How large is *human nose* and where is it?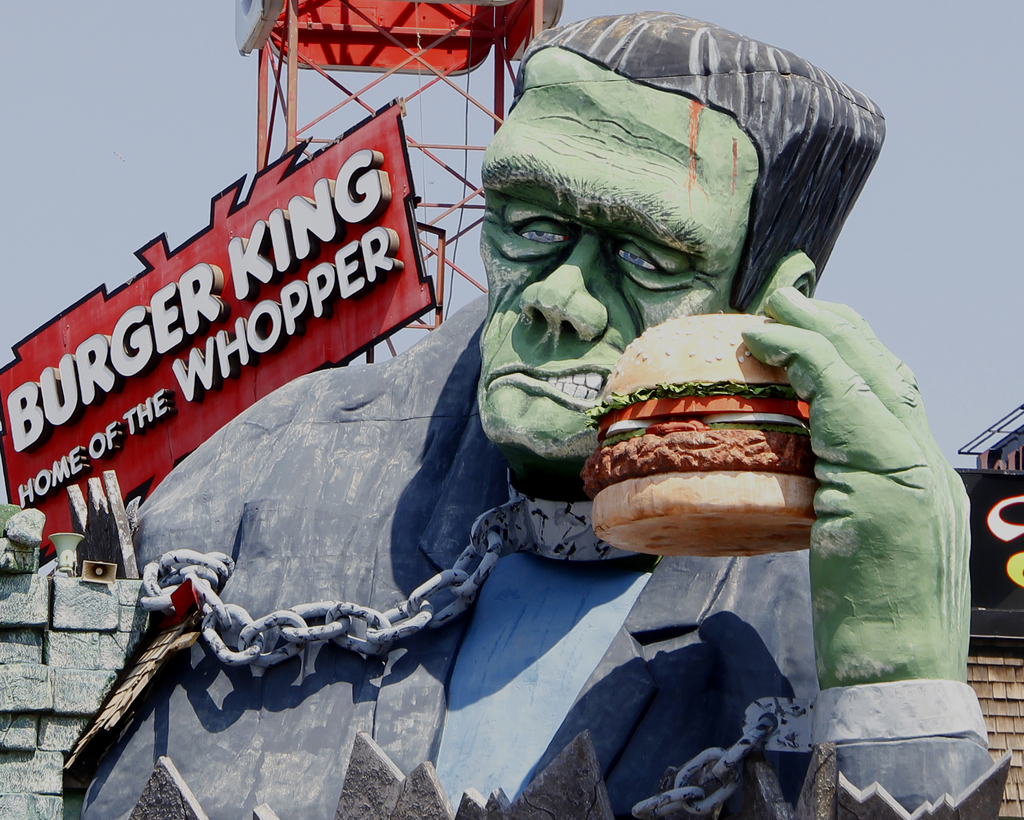
Bounding box: {"x1": 518, "y1": 234, "x2": 607, "y2": 342}.
